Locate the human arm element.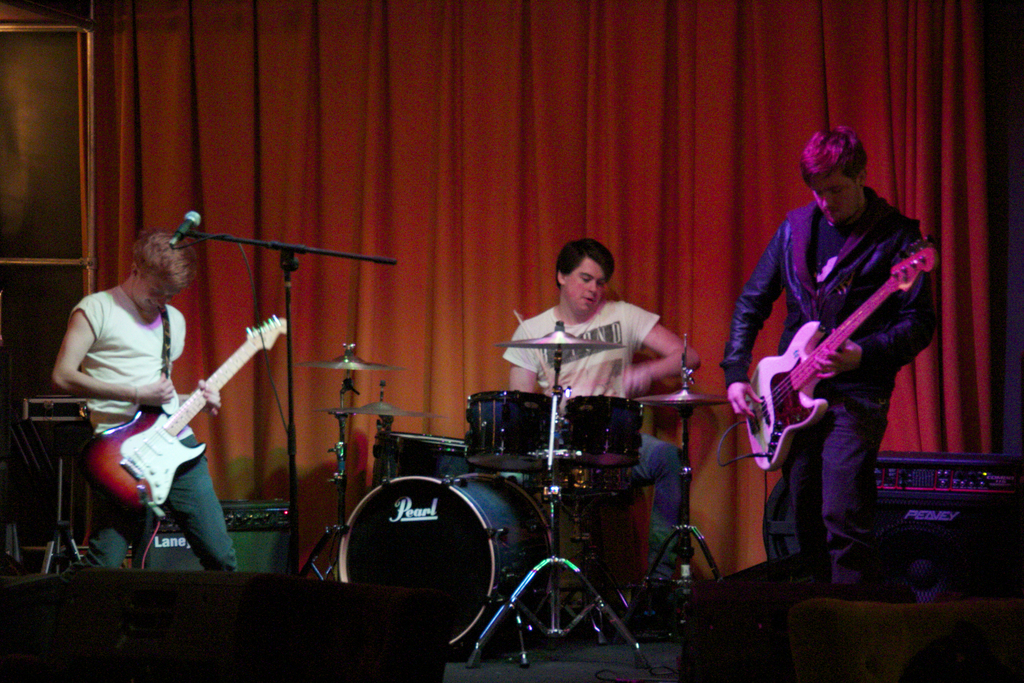
Element bbox: box(719, 213, 787, 426).
